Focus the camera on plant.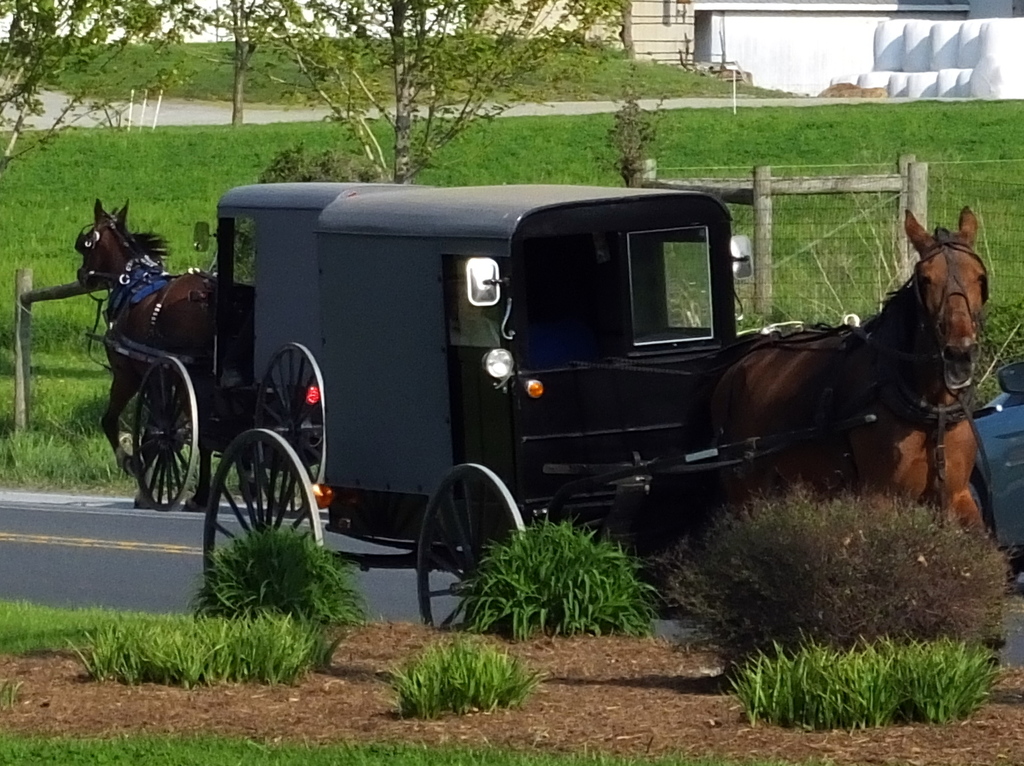
Focus region: <box>422,514,660,642</box>.
